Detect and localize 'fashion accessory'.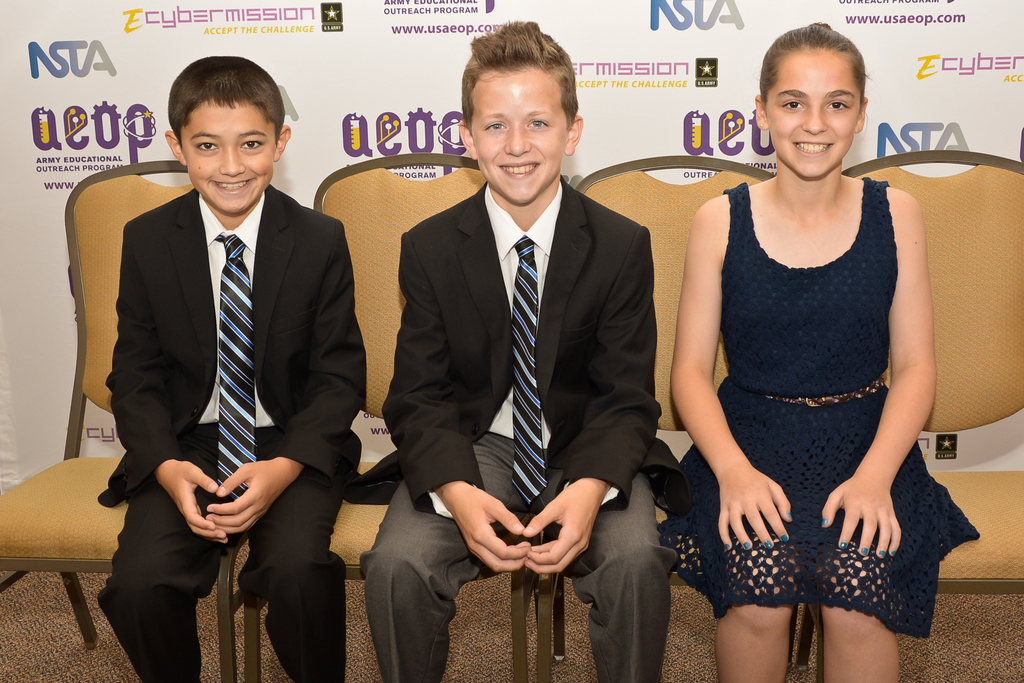
Localized at bbox(881, 548, 884, 554).
